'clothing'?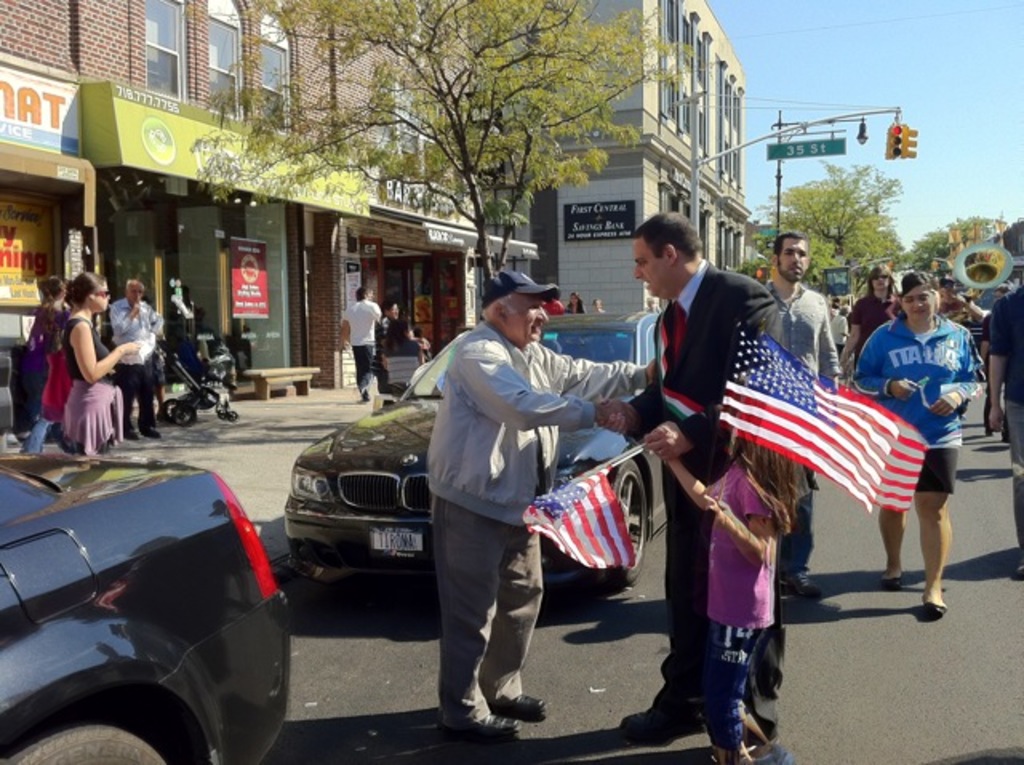
<region>21, 310, 70, 453</region>
